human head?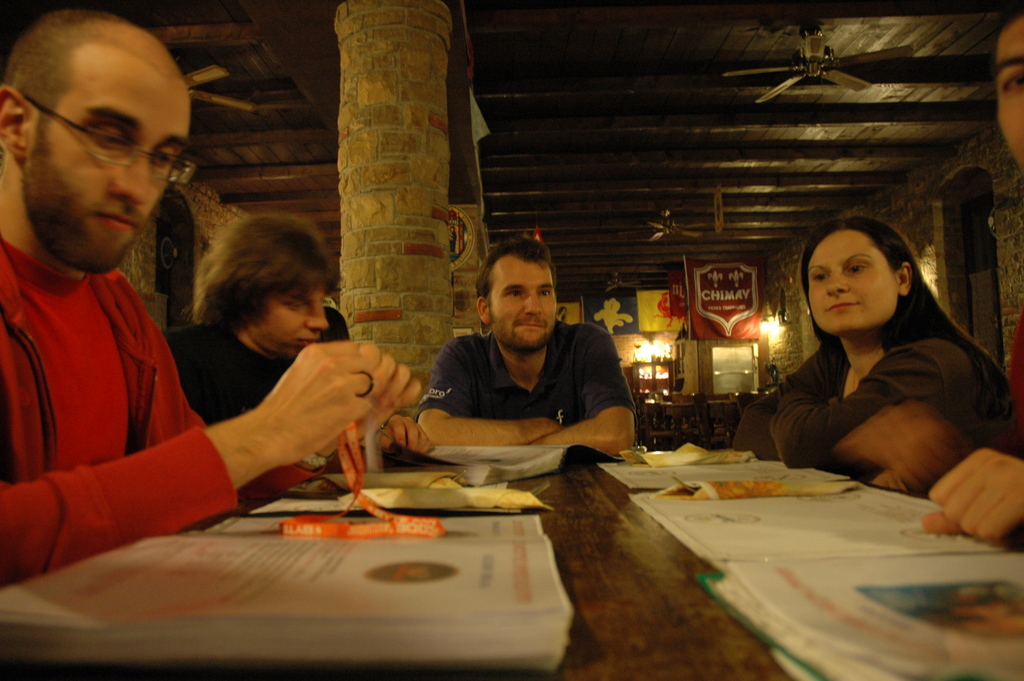
x1=993 y1=2 x2=1023 y2=173
